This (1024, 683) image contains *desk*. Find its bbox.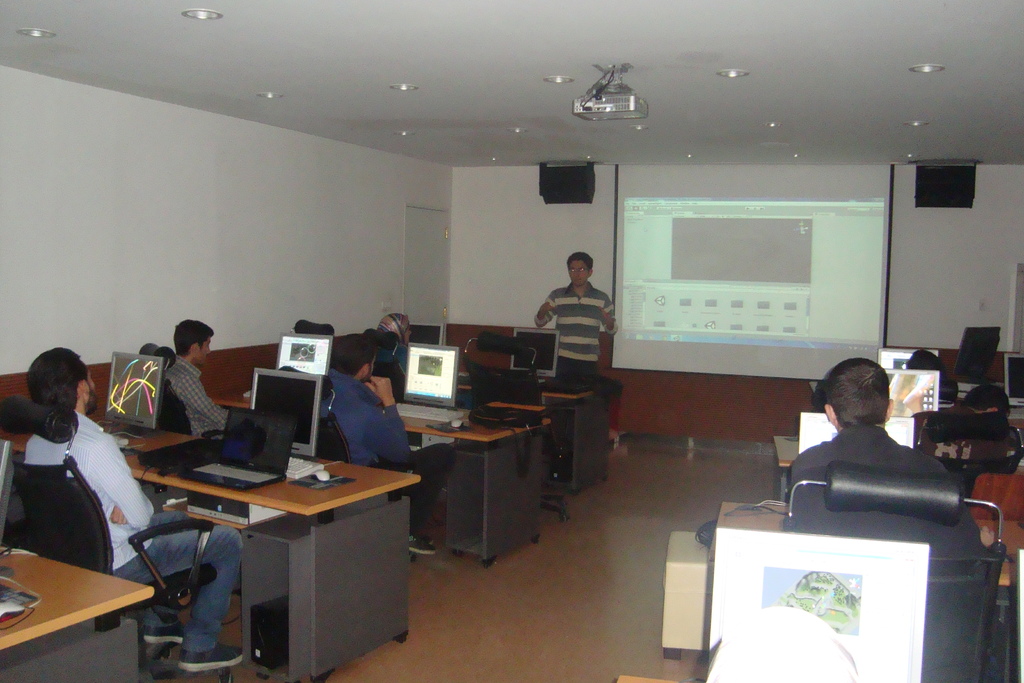
bbox=(393, 408, 564, 572).
